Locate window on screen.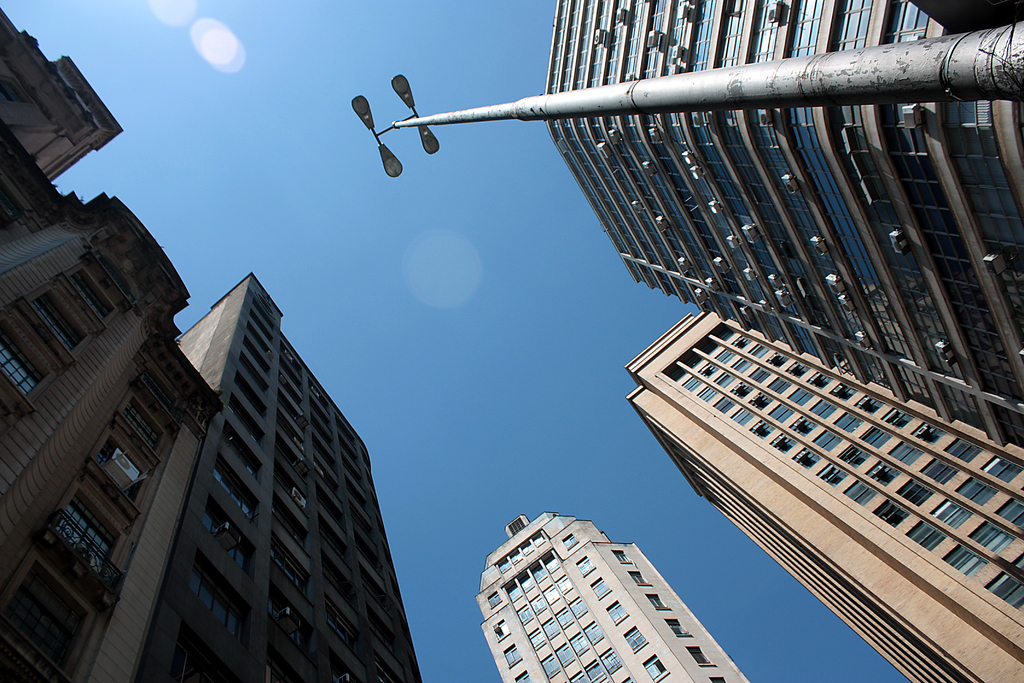
On screen at x1=591, y1=618, x2=605, y2=642.
